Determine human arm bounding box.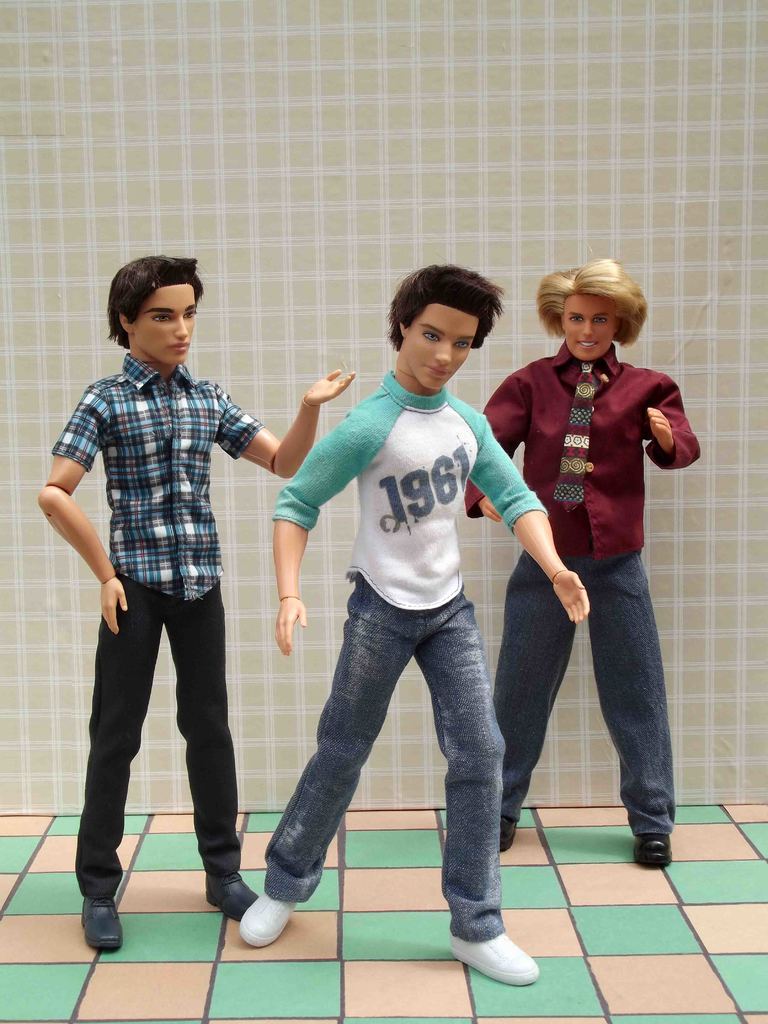
Determined: 639, 369, 694, 470.
